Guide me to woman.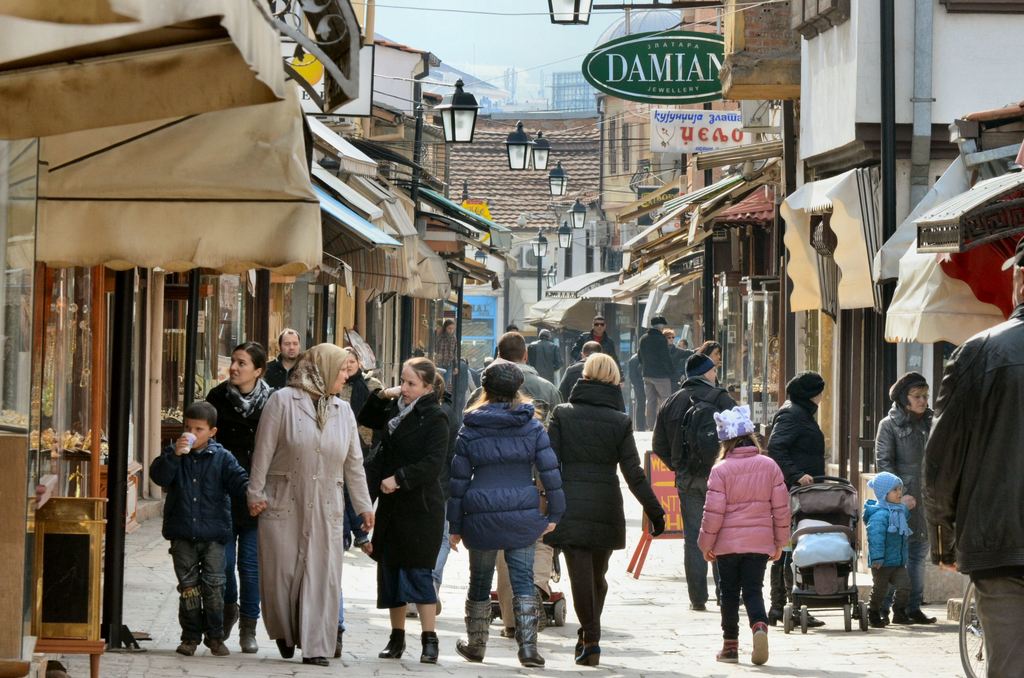
Guidance: x1=872 y1=370 x2=947 y2=630.
